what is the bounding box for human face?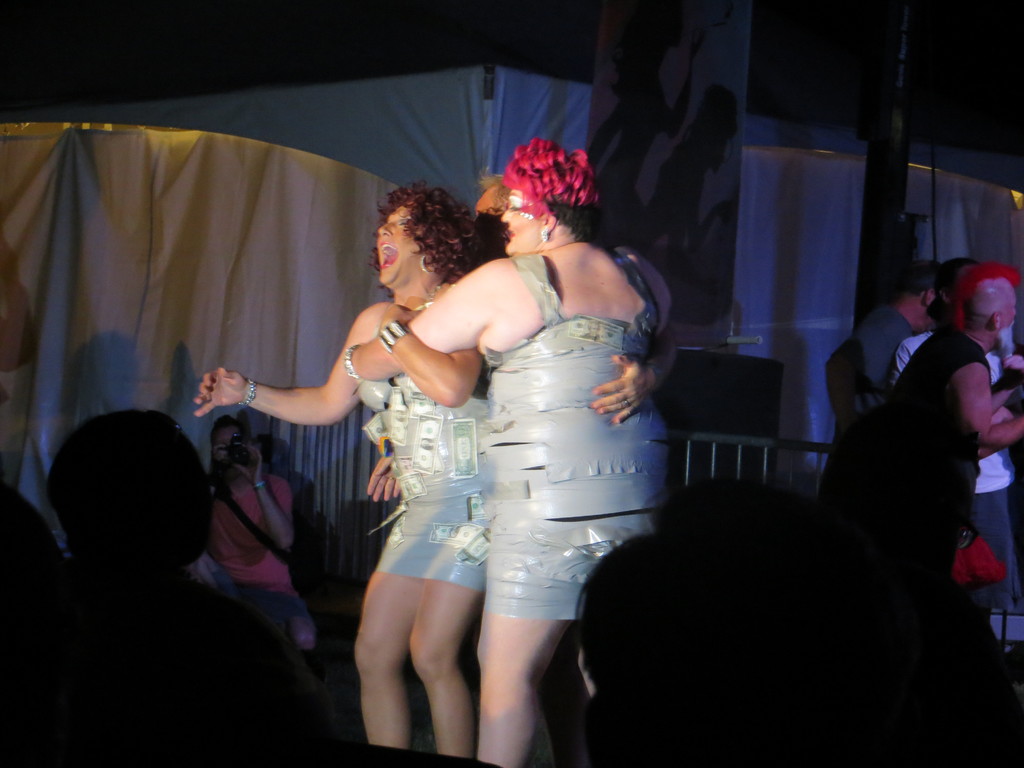
(377, 207, 431, 287).
